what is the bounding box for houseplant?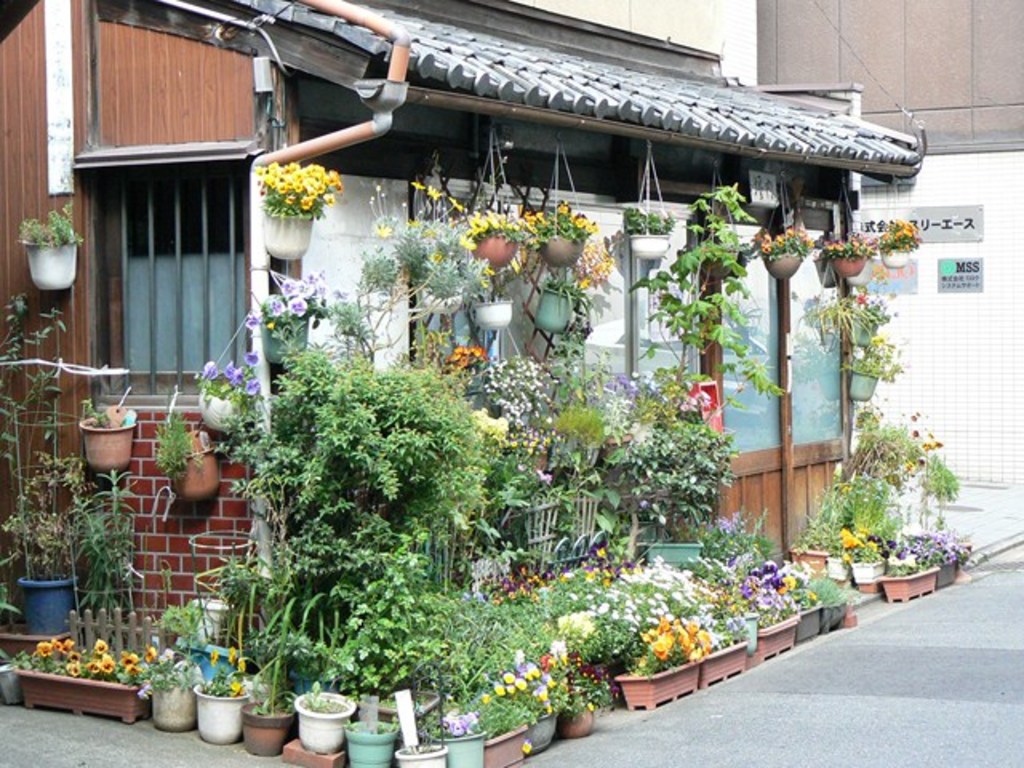
(left=754, top=222, right=806, bottom=280).
